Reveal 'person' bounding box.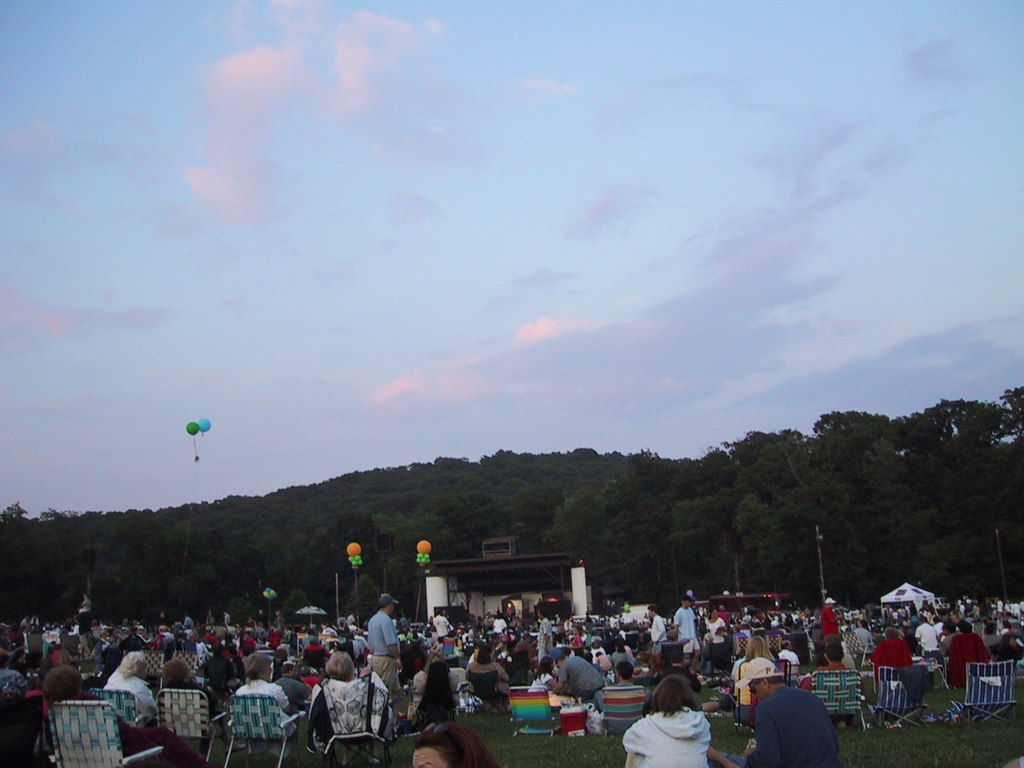
Revealed: detection(804, 647, 863, 730).
